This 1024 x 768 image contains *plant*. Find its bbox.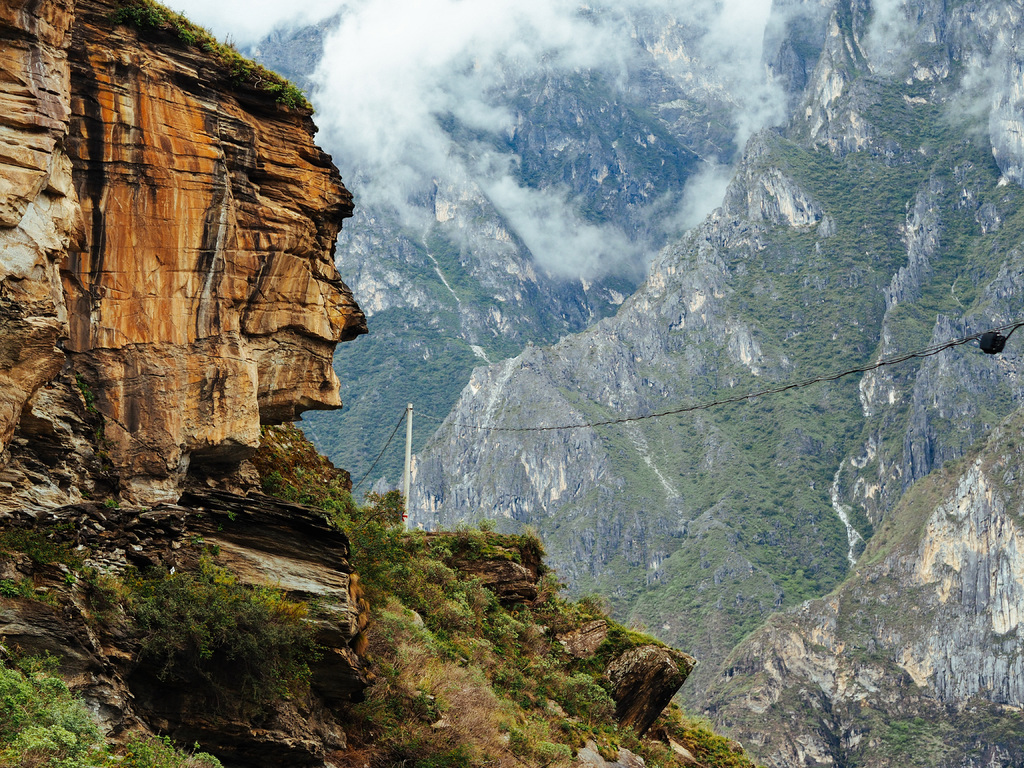
x1=51, y1=587, x2=72, y2=609.
